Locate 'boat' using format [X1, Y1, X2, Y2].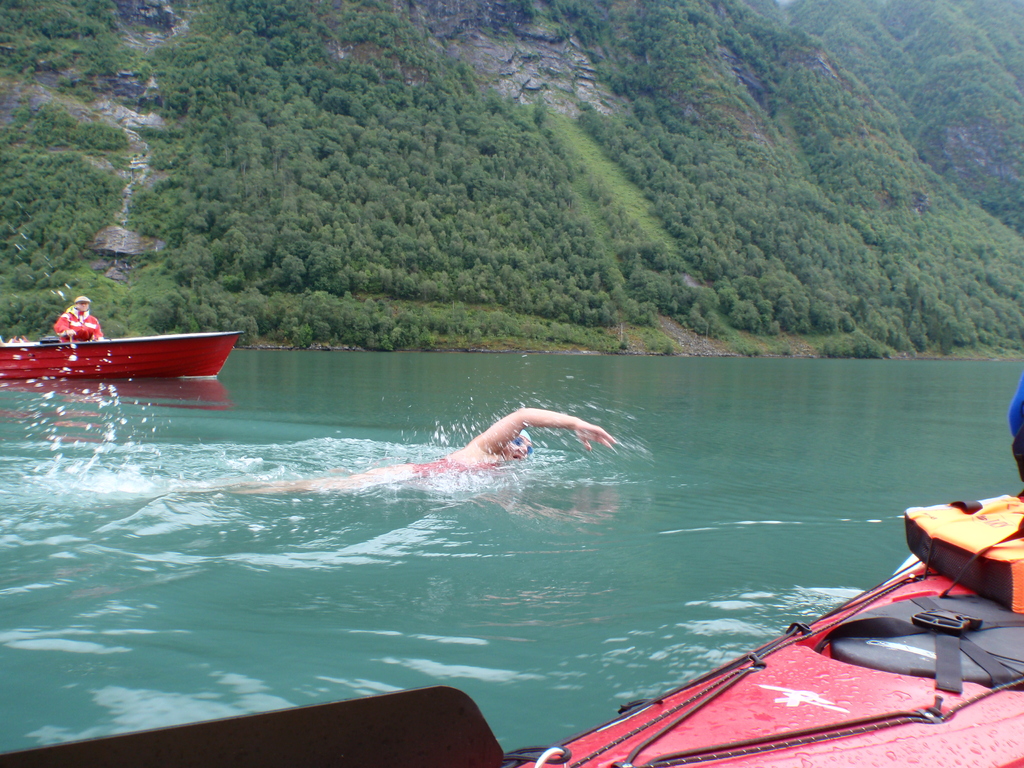
[15, 306, 243, 390].
